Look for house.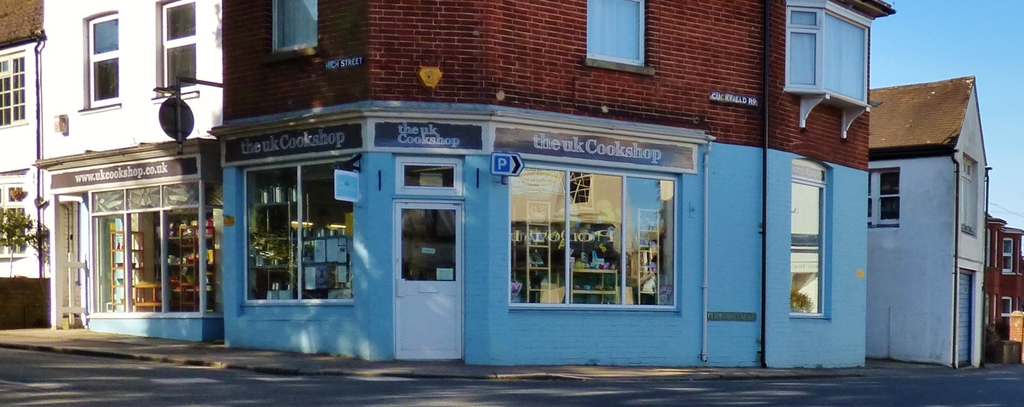
Found: [1, 0, 228, 340].
